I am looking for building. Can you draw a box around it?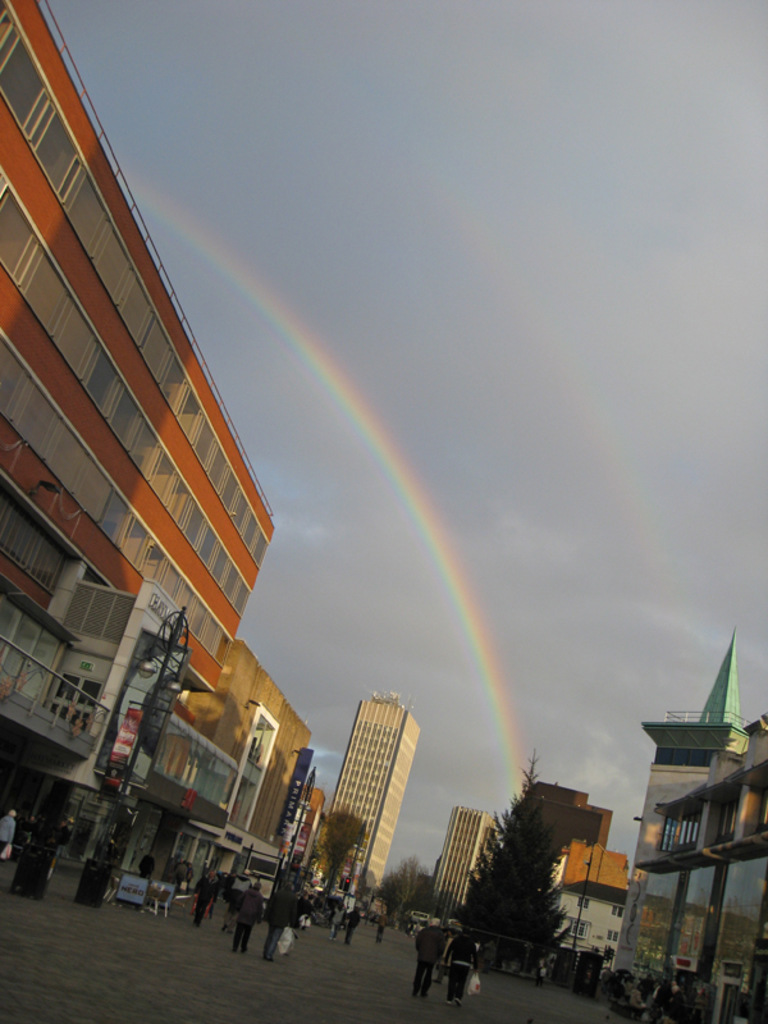
Sure, the bounding box is {"left": 326, "top": 696, "right": 420, "bottom": 914}.
